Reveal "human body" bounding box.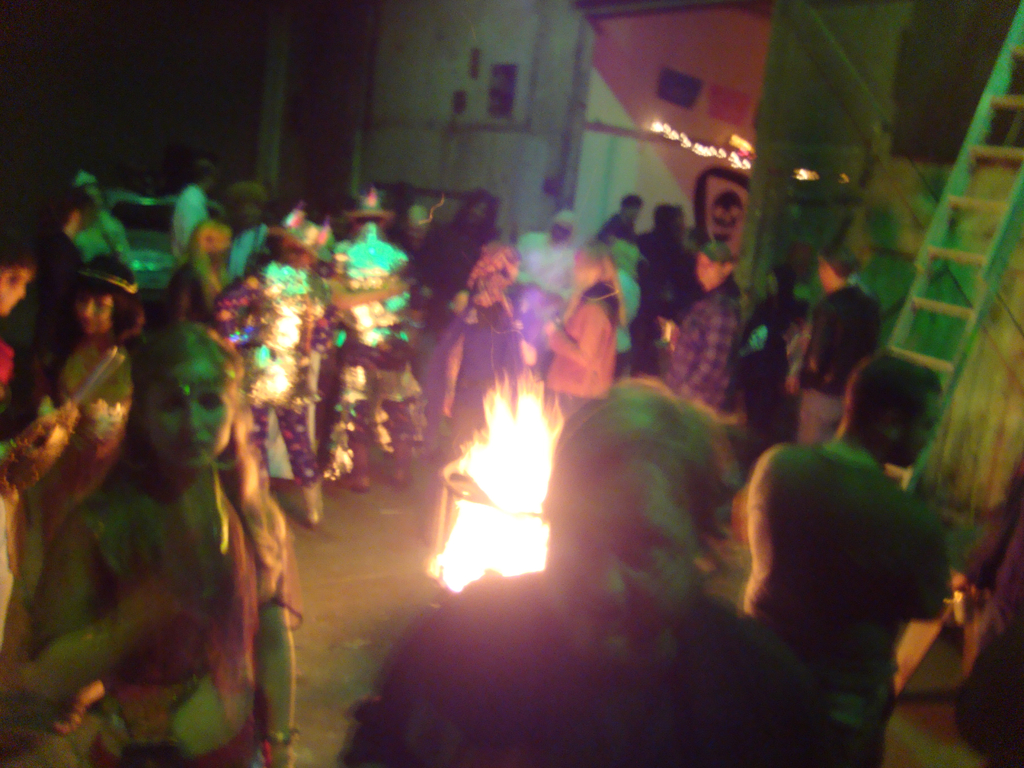
Revealed: bbox=[543, 241, 627, 438].
